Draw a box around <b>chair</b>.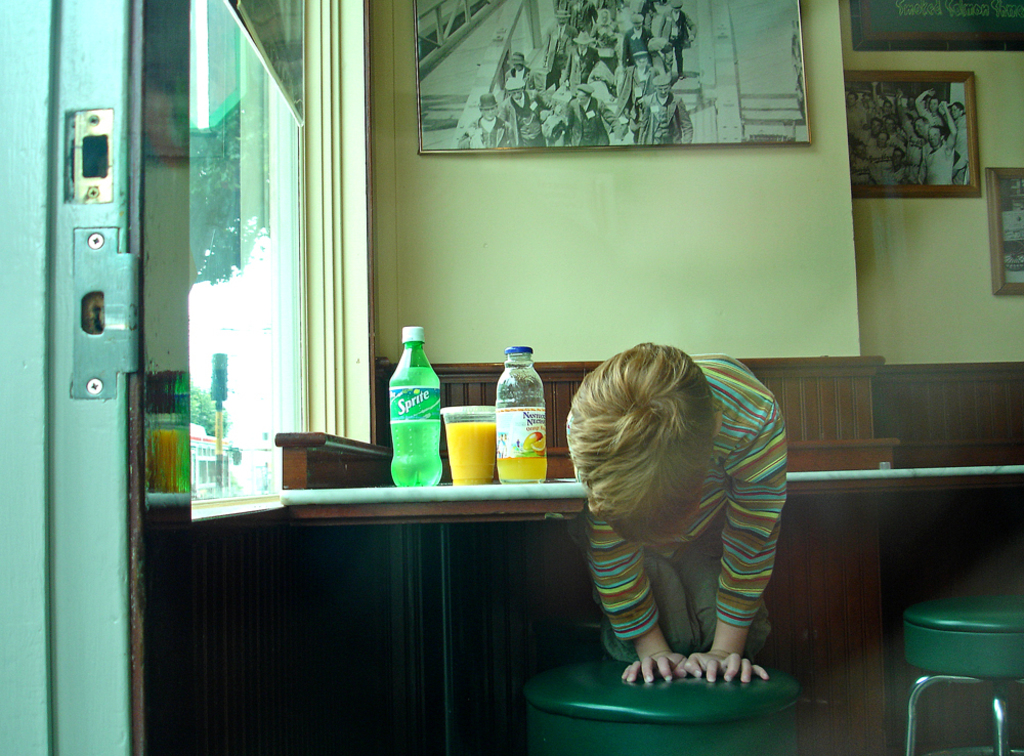
524/654/799/755.
